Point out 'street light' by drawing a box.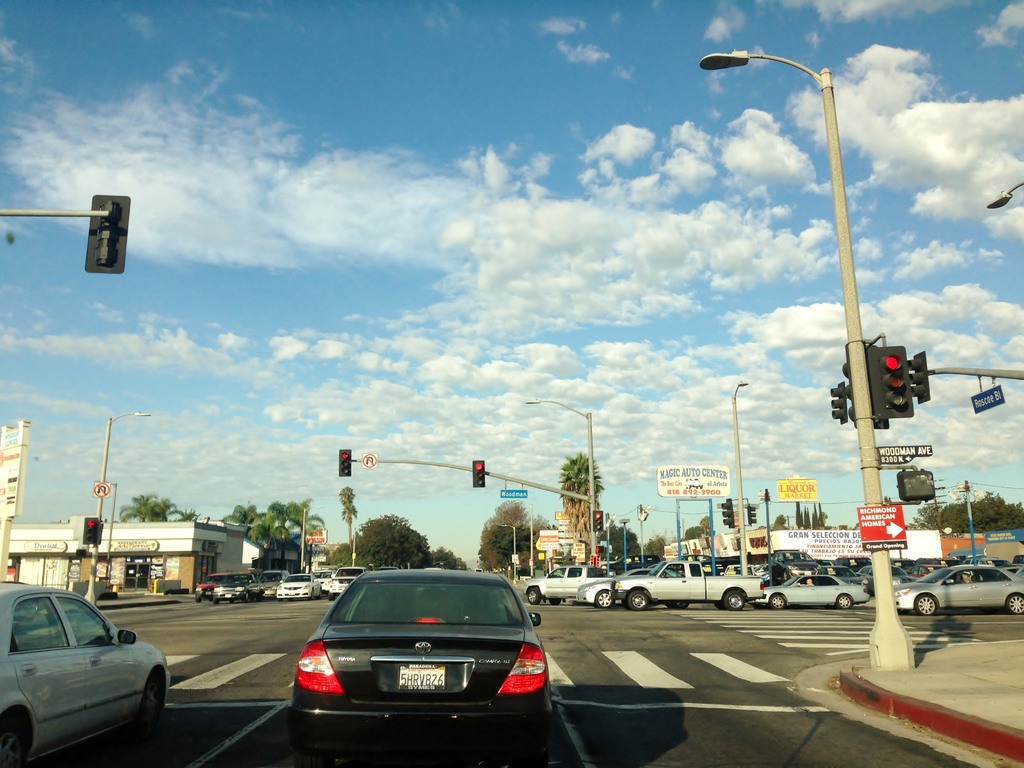
<box>520,395,592,570</box>.
